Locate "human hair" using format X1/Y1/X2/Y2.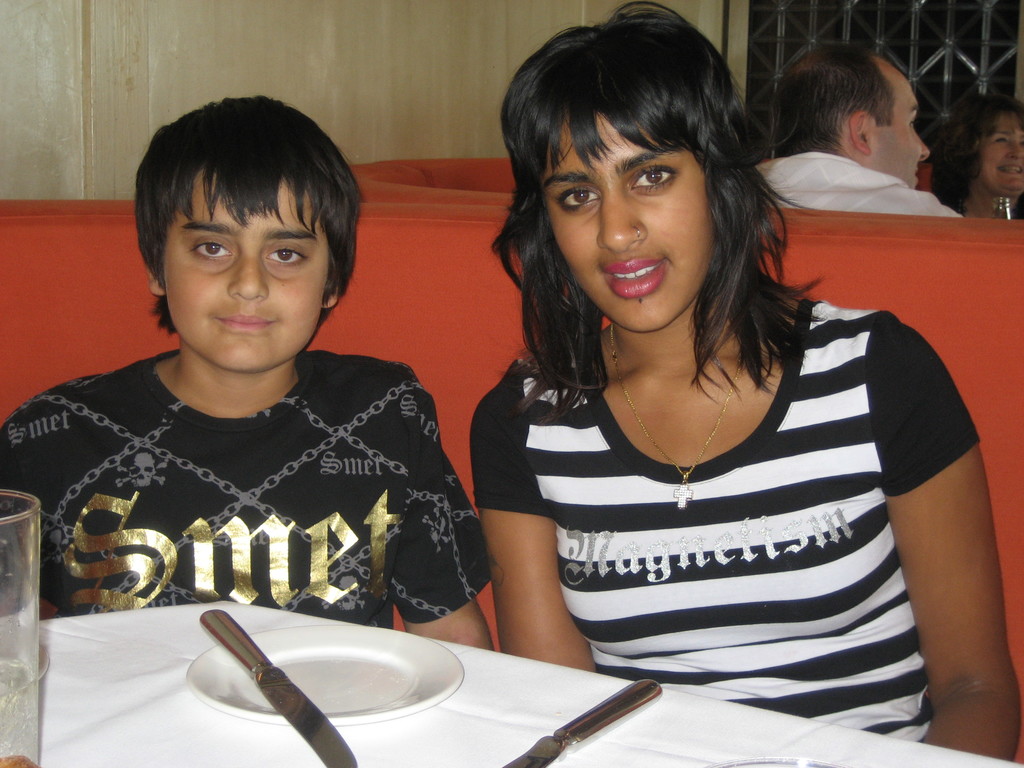
770/44/894/158.
